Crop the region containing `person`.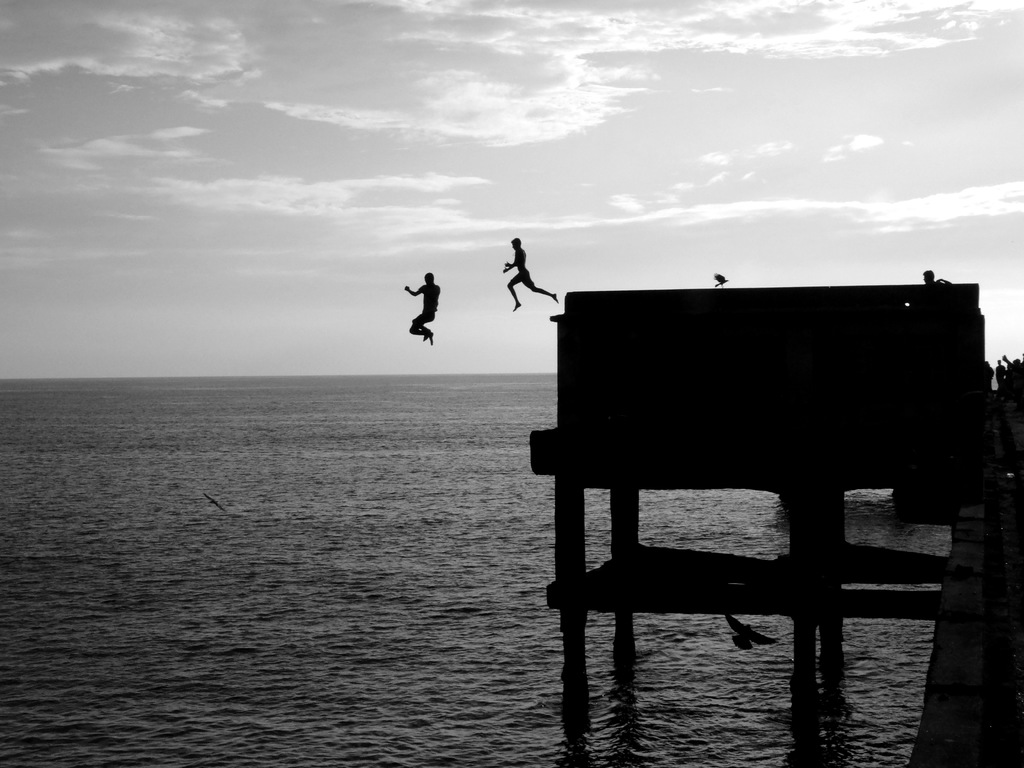
Crop region: 986/360/997/389.
